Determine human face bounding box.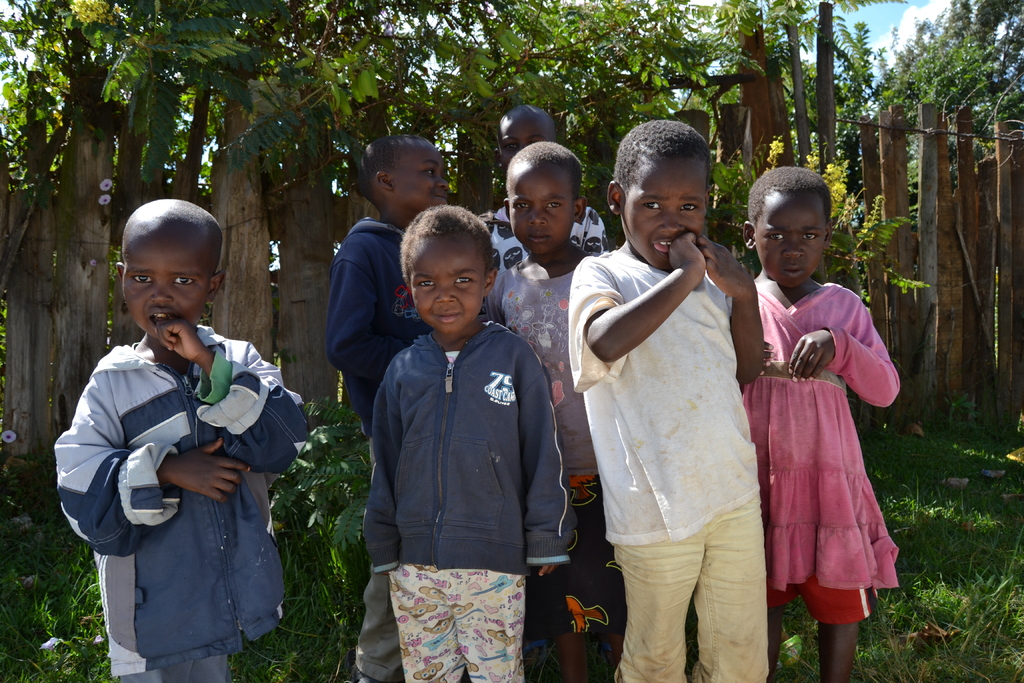
Determined: region(508, 169, 573, 257).
